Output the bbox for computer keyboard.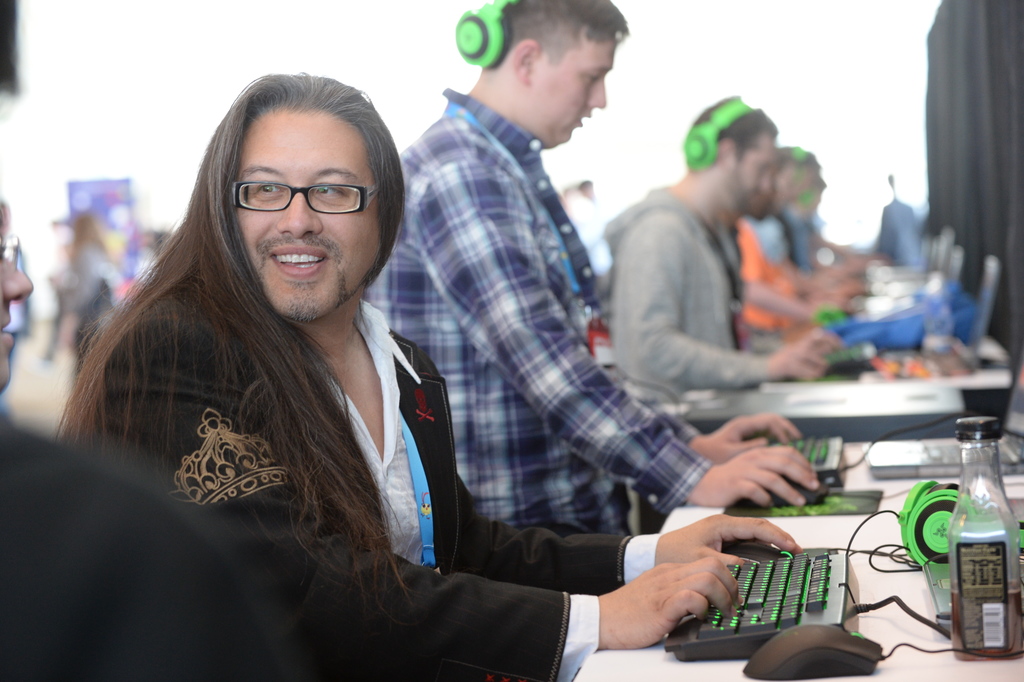
l=657, t=552, r=952, b=662.
